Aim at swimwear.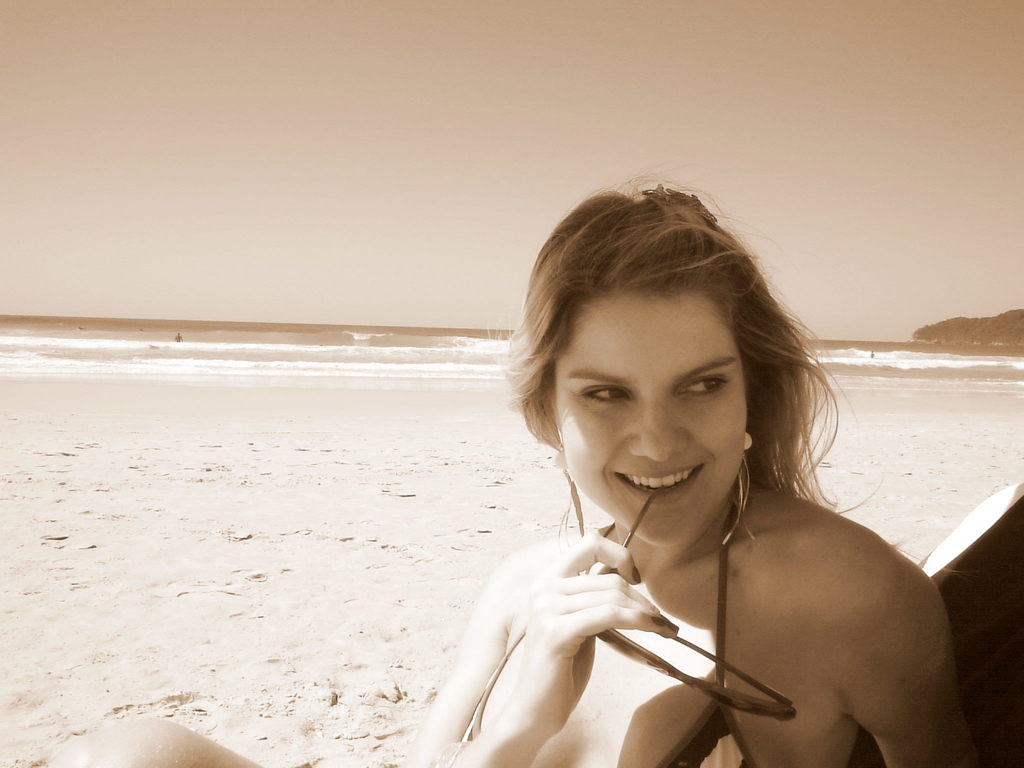
Aimed at bbox=(428, 508, 758, 767).
